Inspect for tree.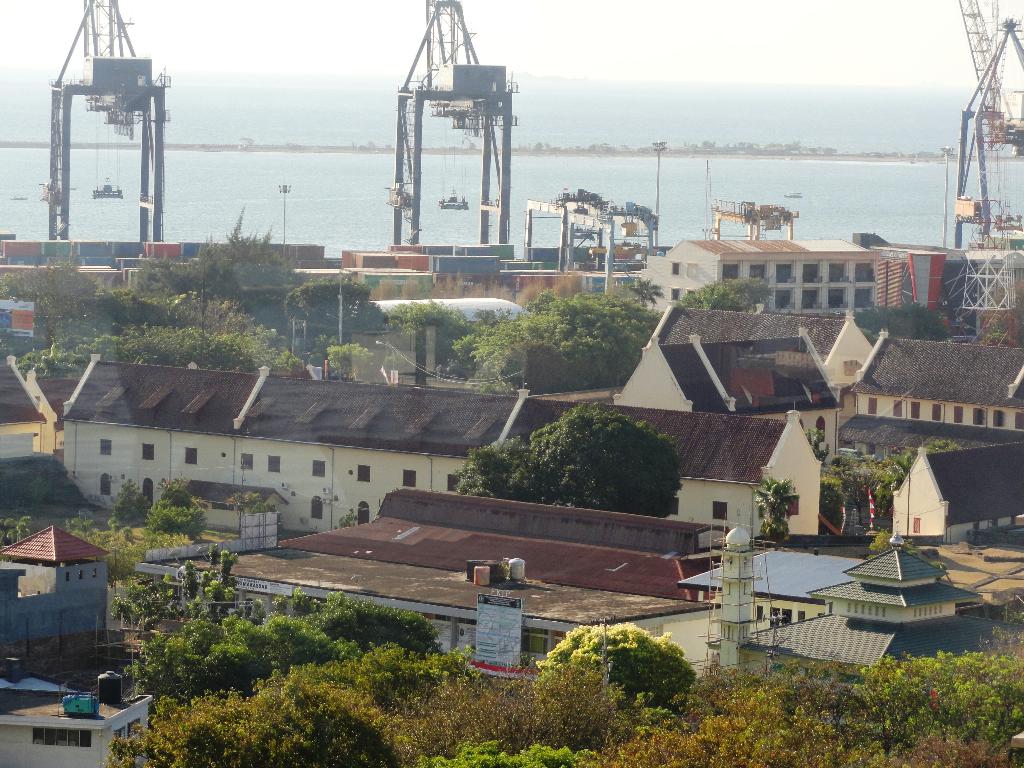
Inspection: (454, 396, 680, 524).
